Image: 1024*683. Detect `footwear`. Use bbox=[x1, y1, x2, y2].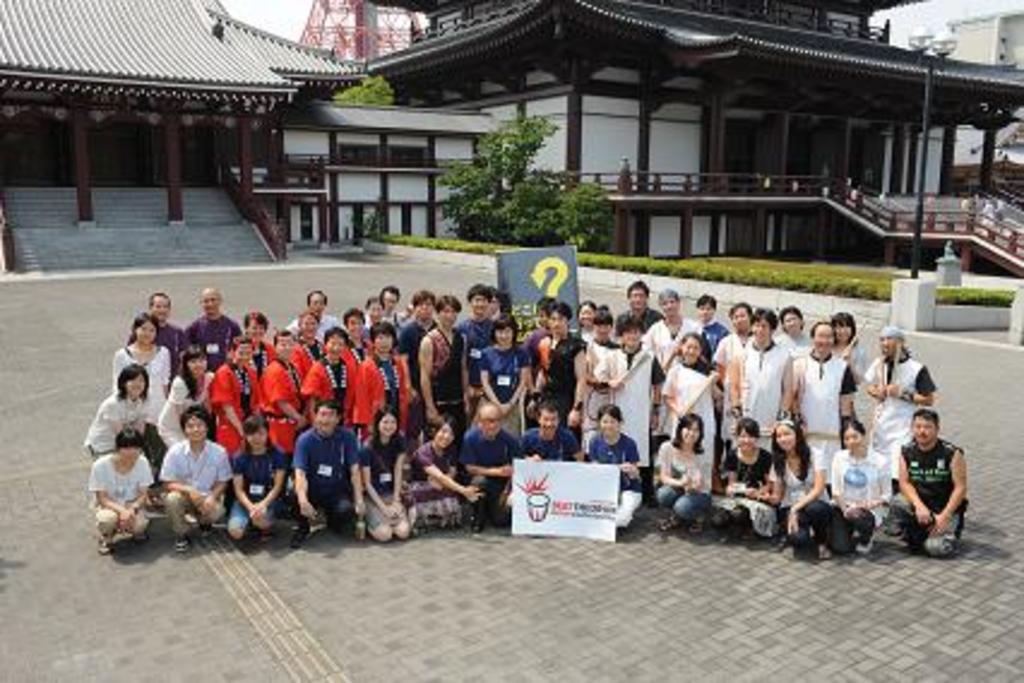
bbox=[173, 536, 190, 553].
